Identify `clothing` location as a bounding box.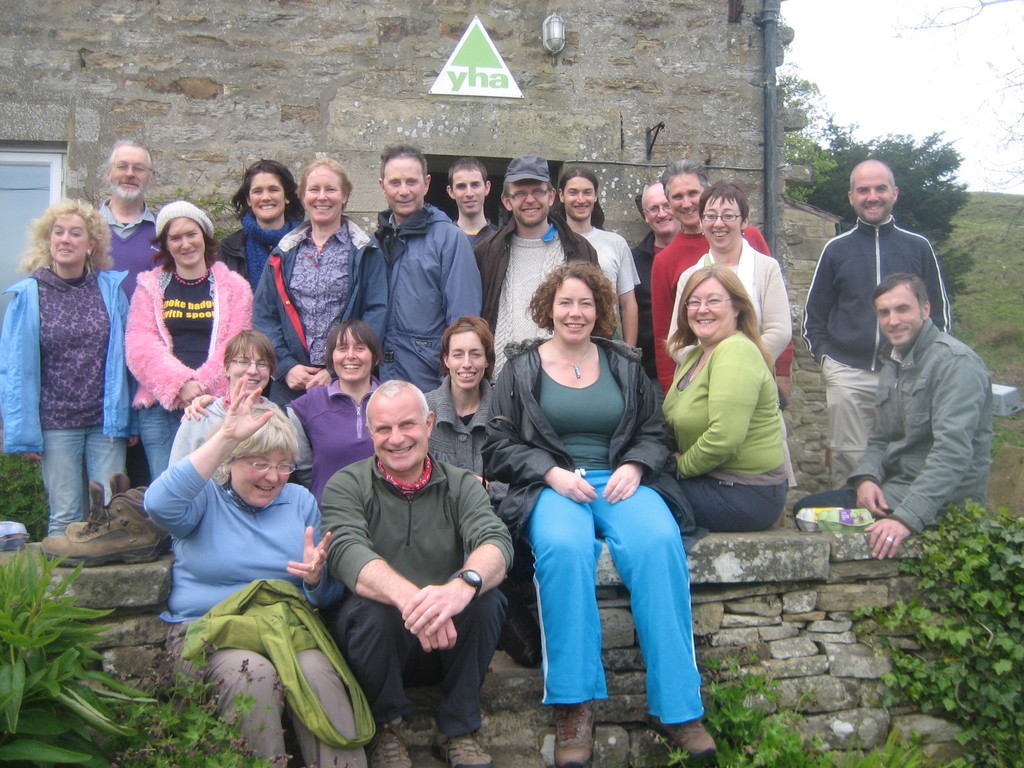
x1=0, y1=264, x2=137, y2=535.
